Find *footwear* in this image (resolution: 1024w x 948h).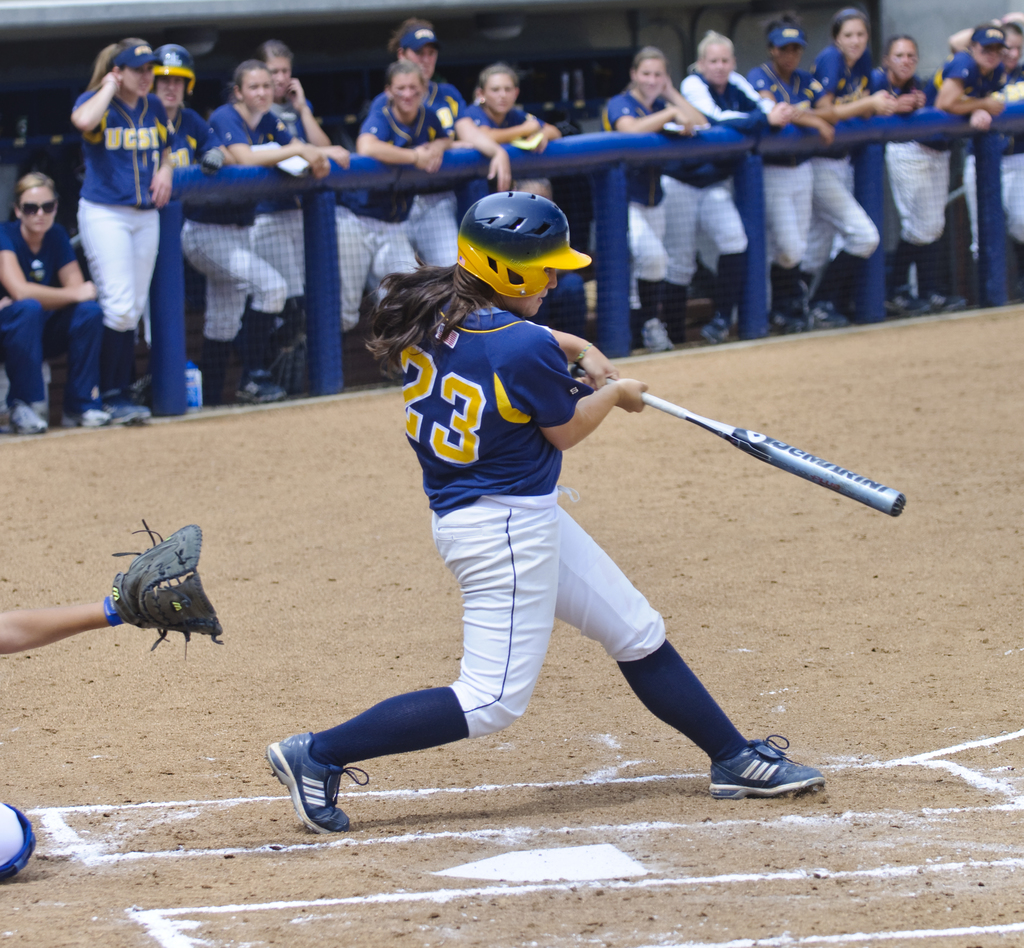
(63, 406, 109, 430).
